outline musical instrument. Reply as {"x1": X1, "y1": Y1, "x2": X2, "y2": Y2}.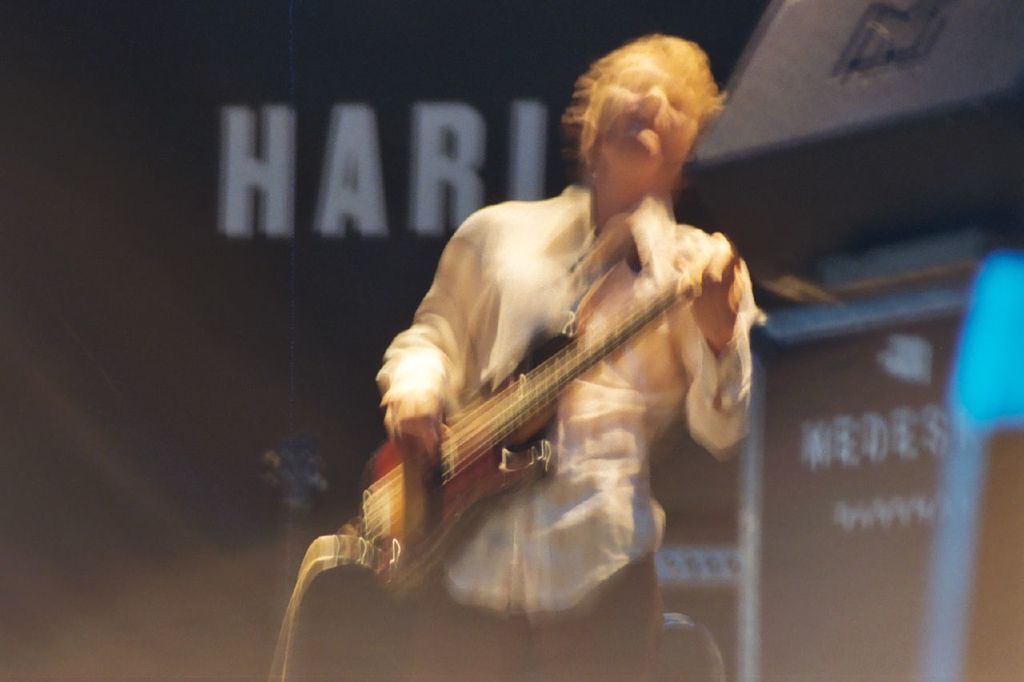
{"x1": 317, "y1": 200, "x2": 751, "y2": 620}.
